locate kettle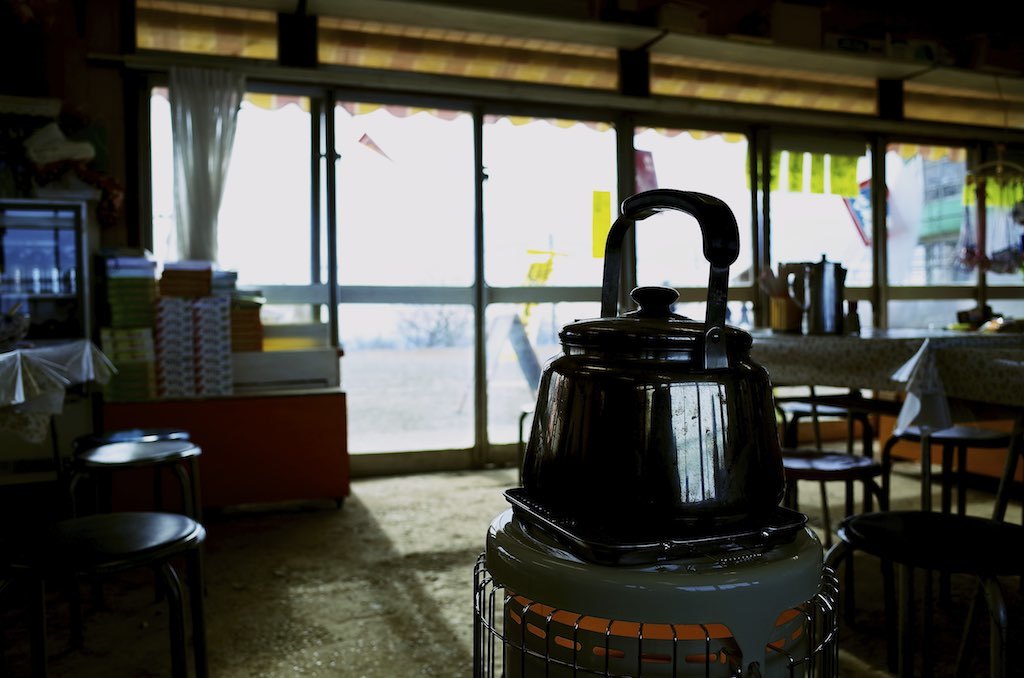
box=[495, 181, 794, 564]
